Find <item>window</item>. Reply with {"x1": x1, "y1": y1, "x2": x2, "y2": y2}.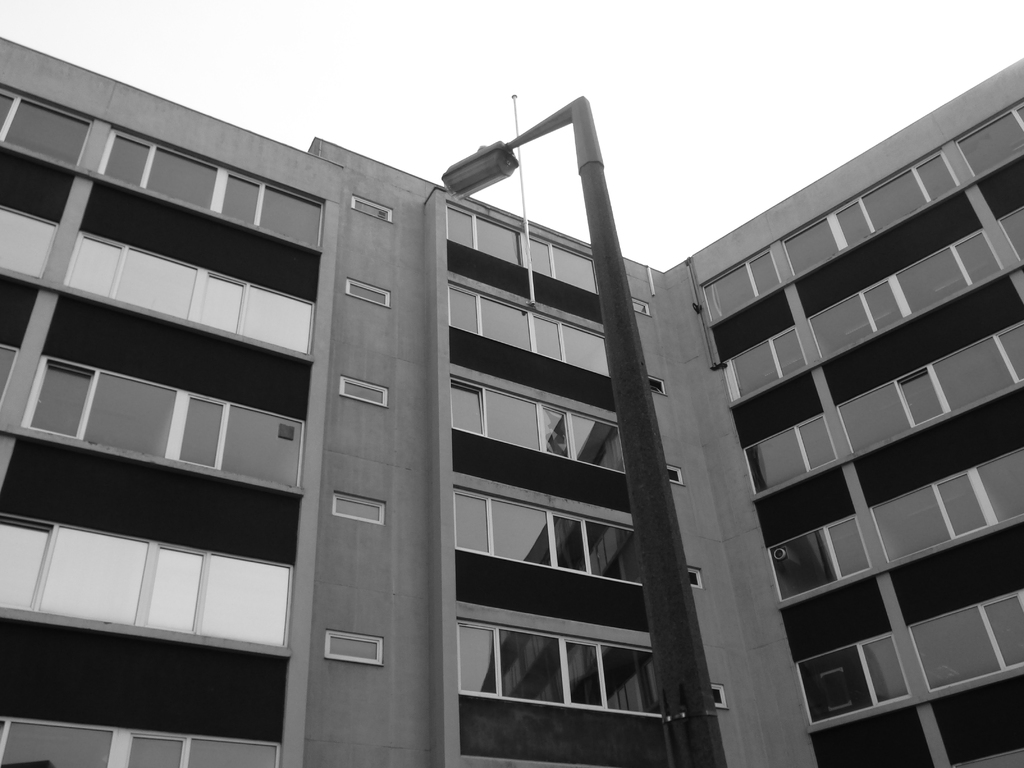
{"x1": 449, "y1": 617, "x2": 669, "y2": 720}.
